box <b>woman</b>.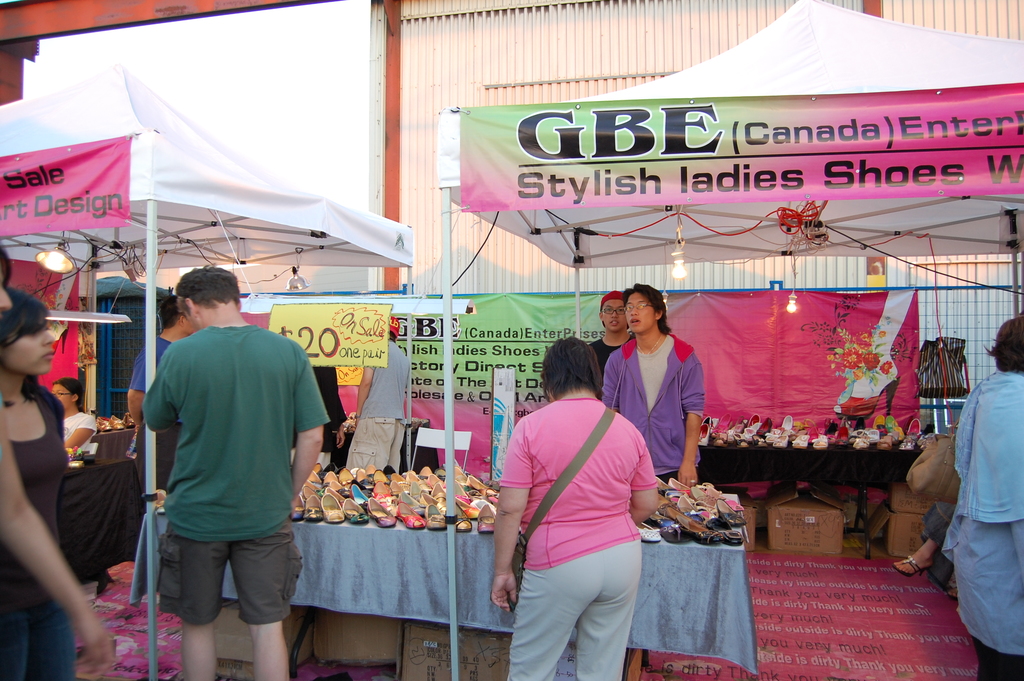
rect(939, 314, 1023, 680).
